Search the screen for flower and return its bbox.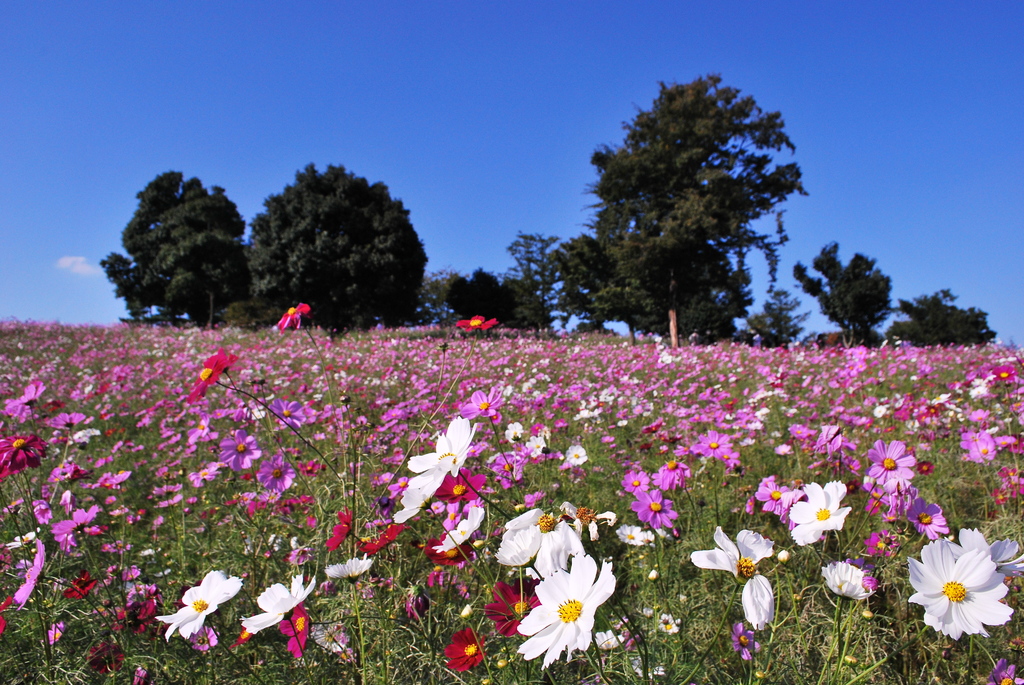
Found: [x1=514, y1=555, x2=618, y2=664].
